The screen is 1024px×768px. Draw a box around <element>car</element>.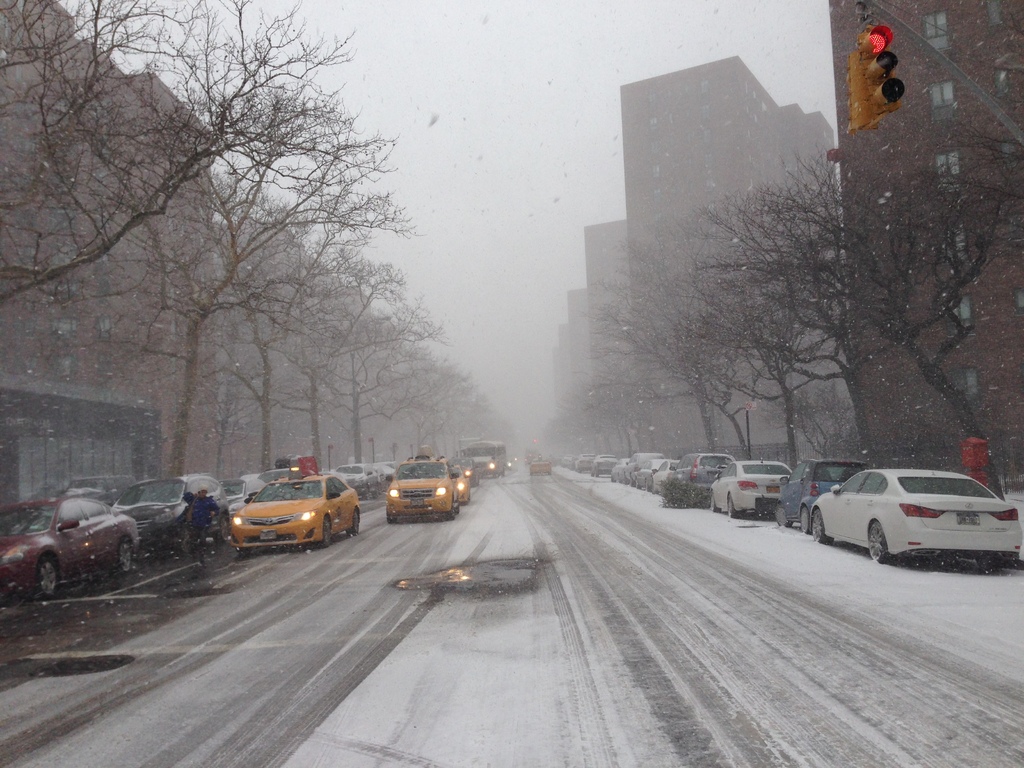
l=452, t=463, r=470, b=508.
